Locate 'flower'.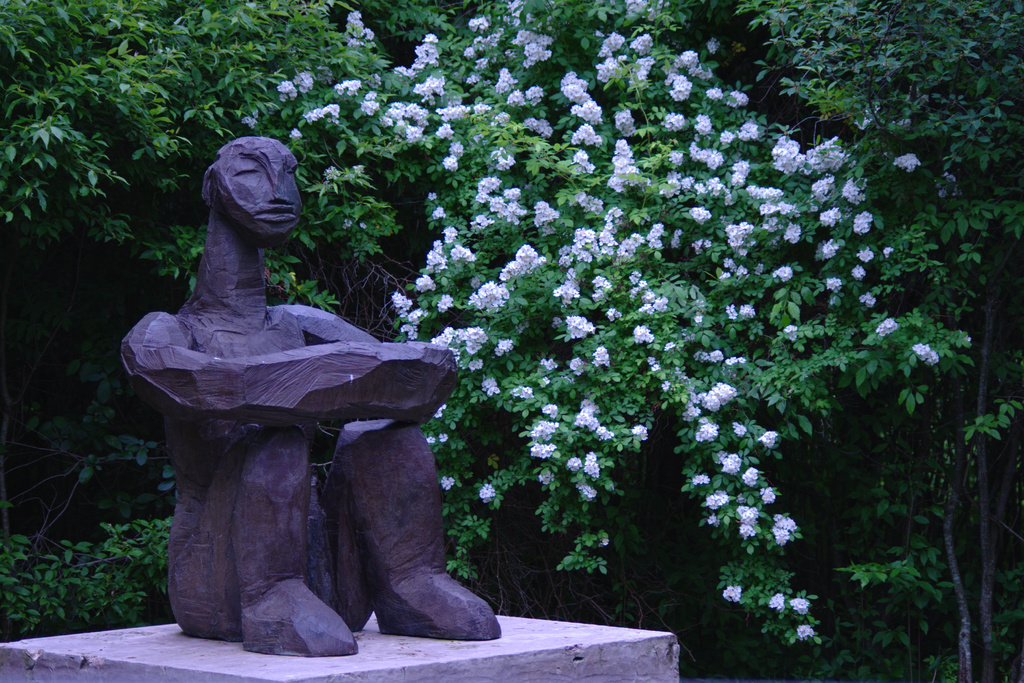
Bounding box: {"x1": 789, "y1": 598, "x2": 808, "y2": 618}.
